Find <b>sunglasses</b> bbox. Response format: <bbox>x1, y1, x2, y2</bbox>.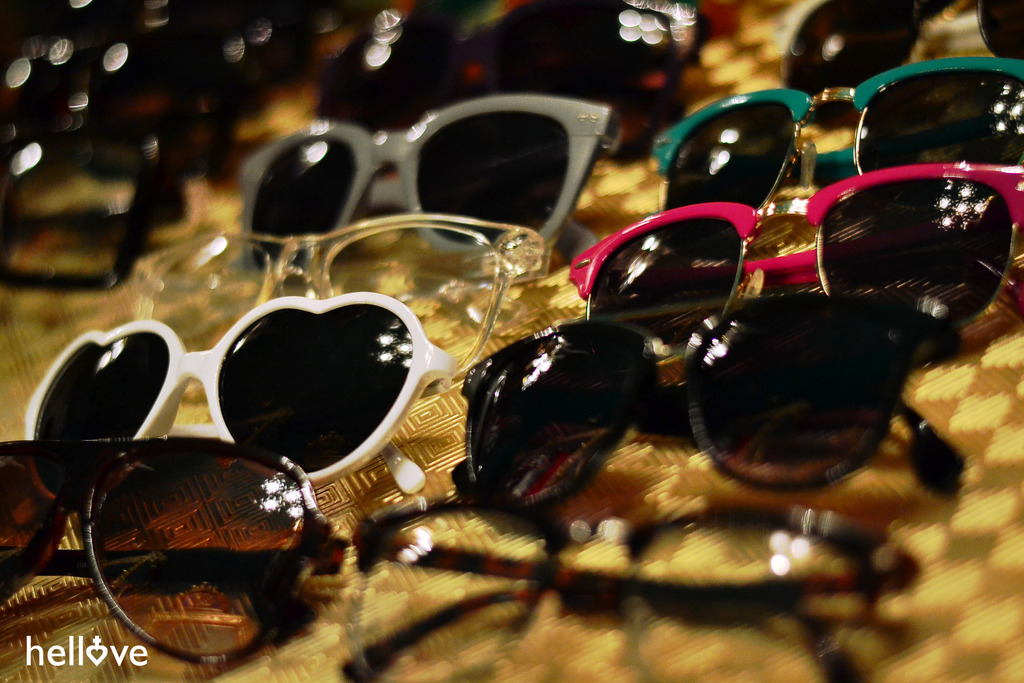
<bbox>459, 291, 968, 502</bbox>.
